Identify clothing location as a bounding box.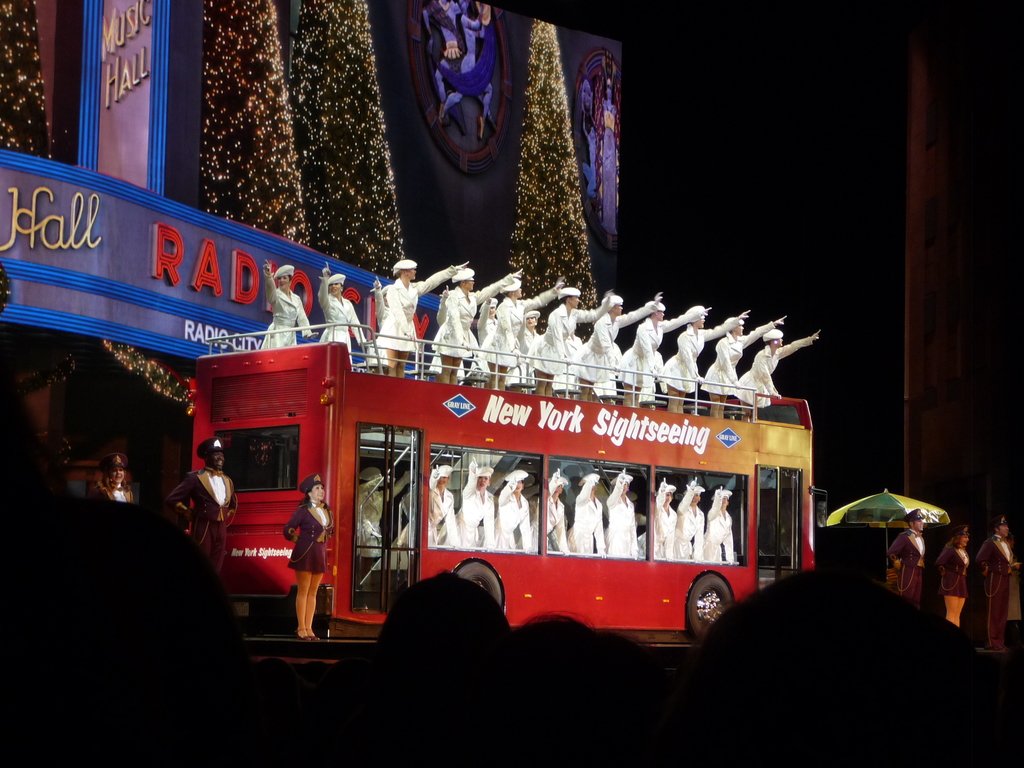
(left=610, top=479, right=653, bottom=563).
